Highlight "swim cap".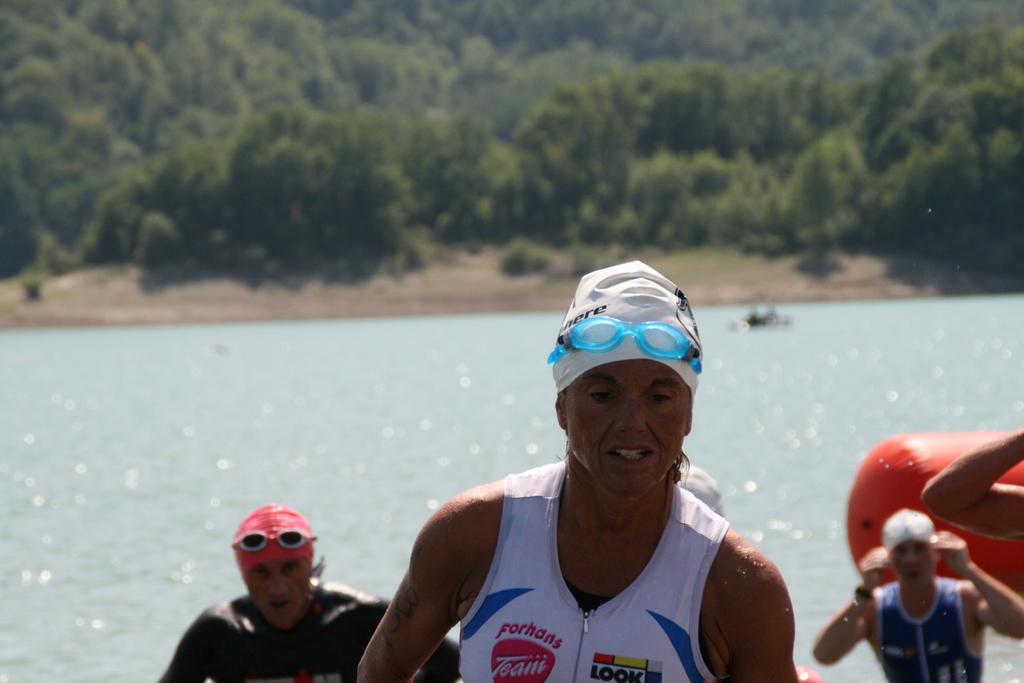
Highlighted region: BBox(230, 498, 320, 580).
